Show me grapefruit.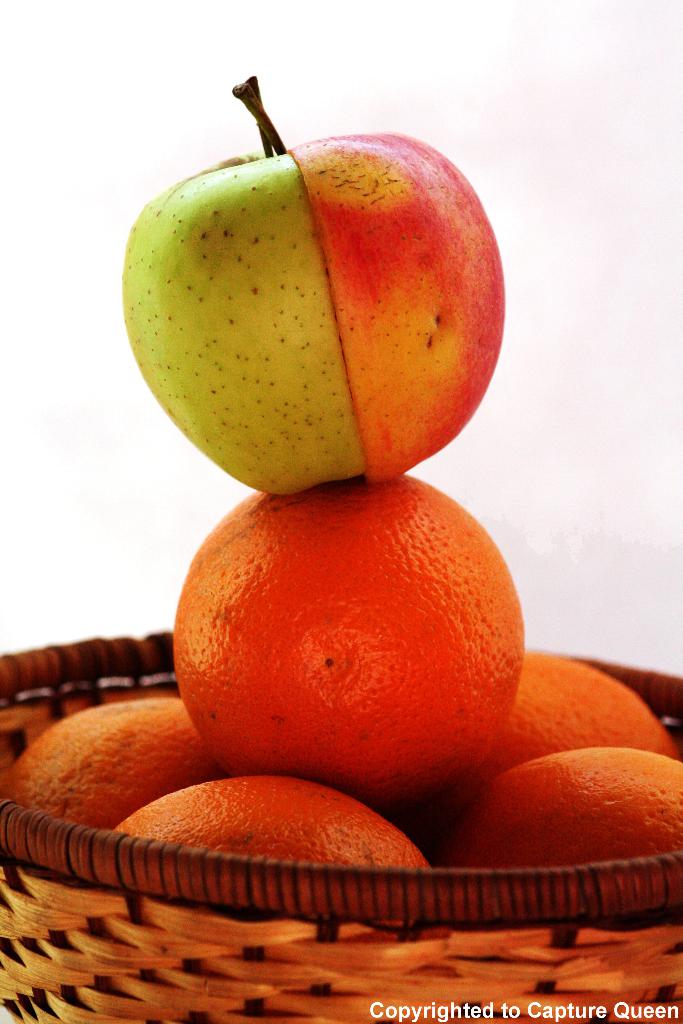
grapefruit is here: pyautogui.locateOnScreen(10, 694, 227, 830).
